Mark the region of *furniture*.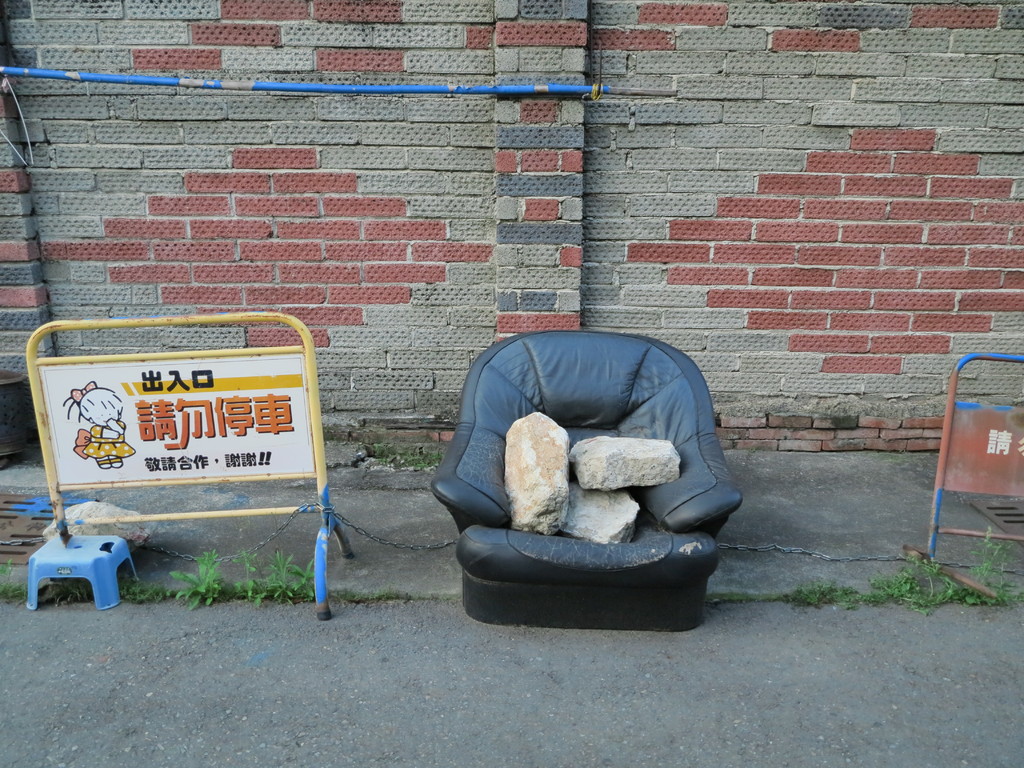
Region: box(433, 332, 742, 634).
